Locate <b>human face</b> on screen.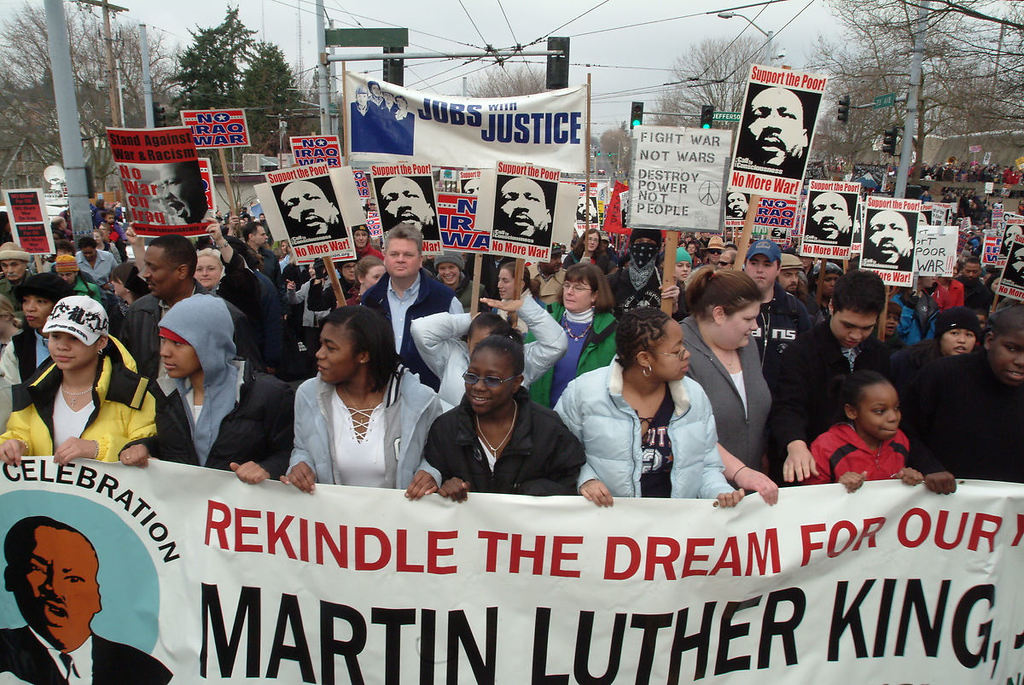
On screen at (left=0, top=254, right=24, bottom=278).
